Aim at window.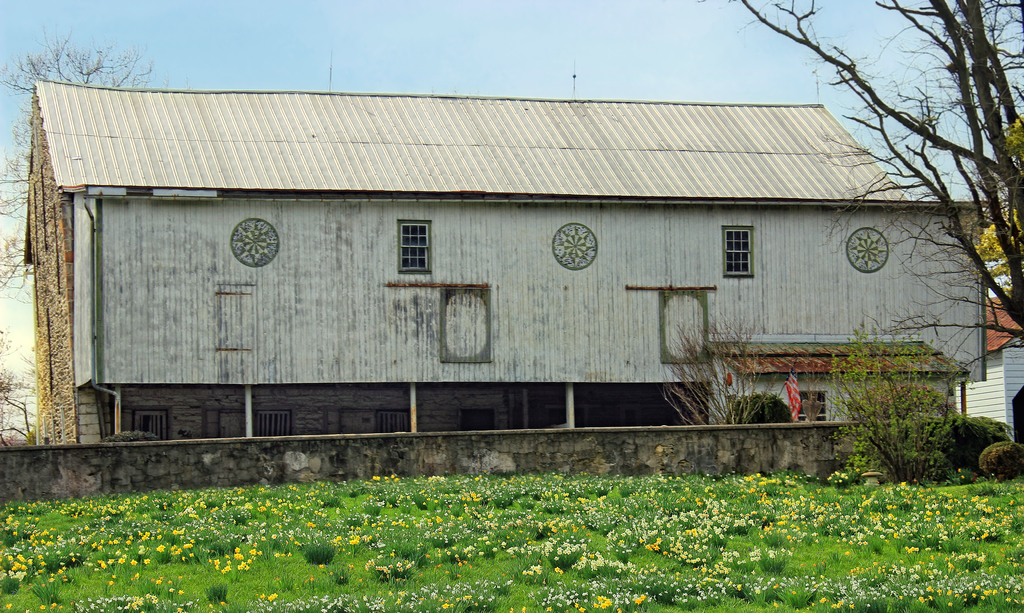
Aimed at 392/216/436/280.
